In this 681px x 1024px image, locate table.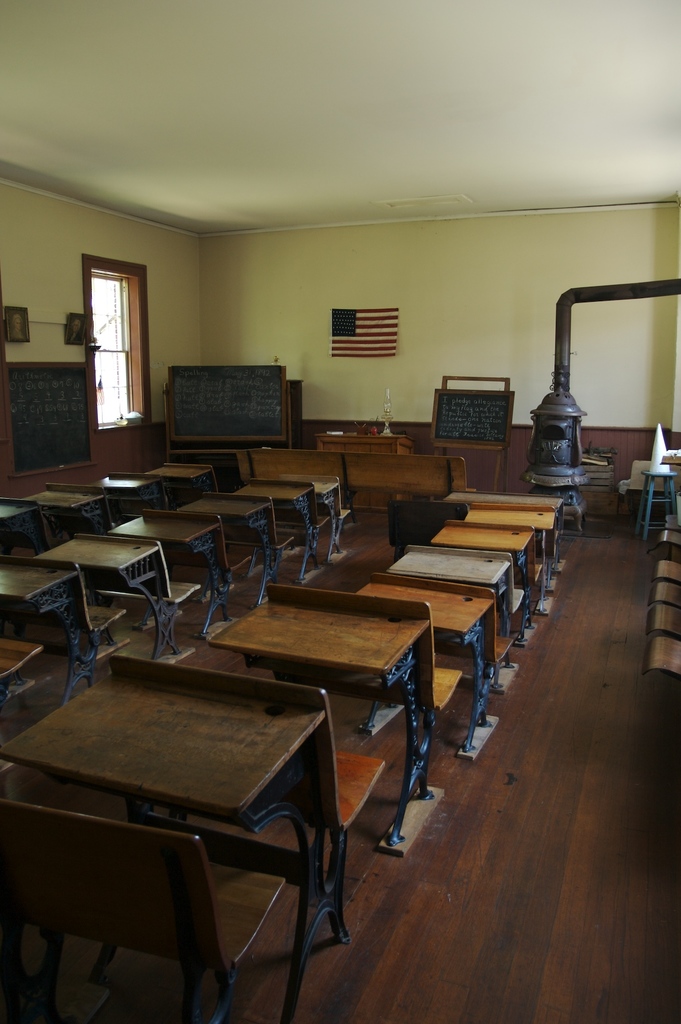
Bounding box: locate(357, 576, 503, 751).
